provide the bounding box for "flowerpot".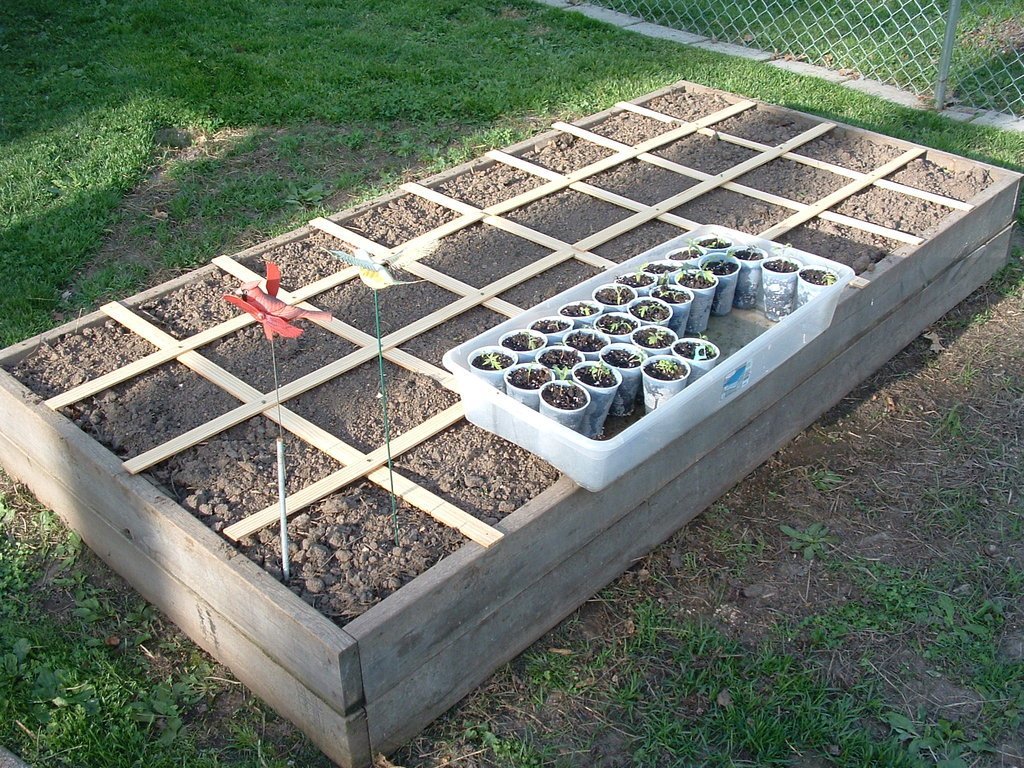
left=704, top=254, right=743, bottom=313.
